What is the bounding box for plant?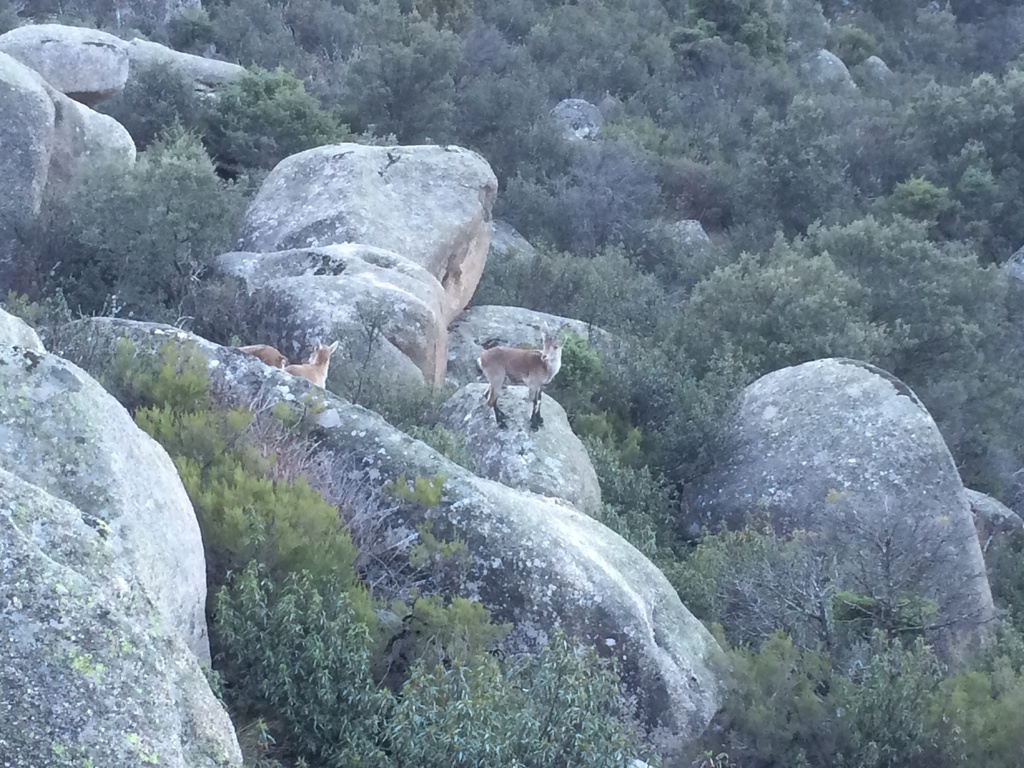
<region>657, 492, 959, 693</region>.
